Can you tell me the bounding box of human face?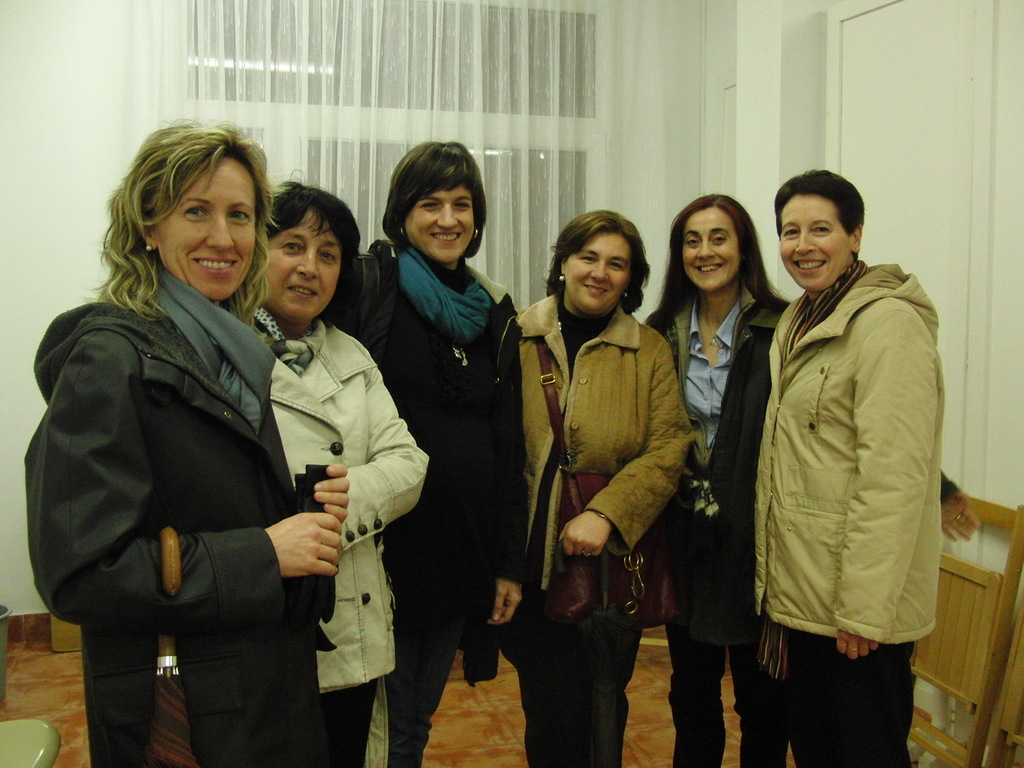
detection(264, 209, 344, 322).
